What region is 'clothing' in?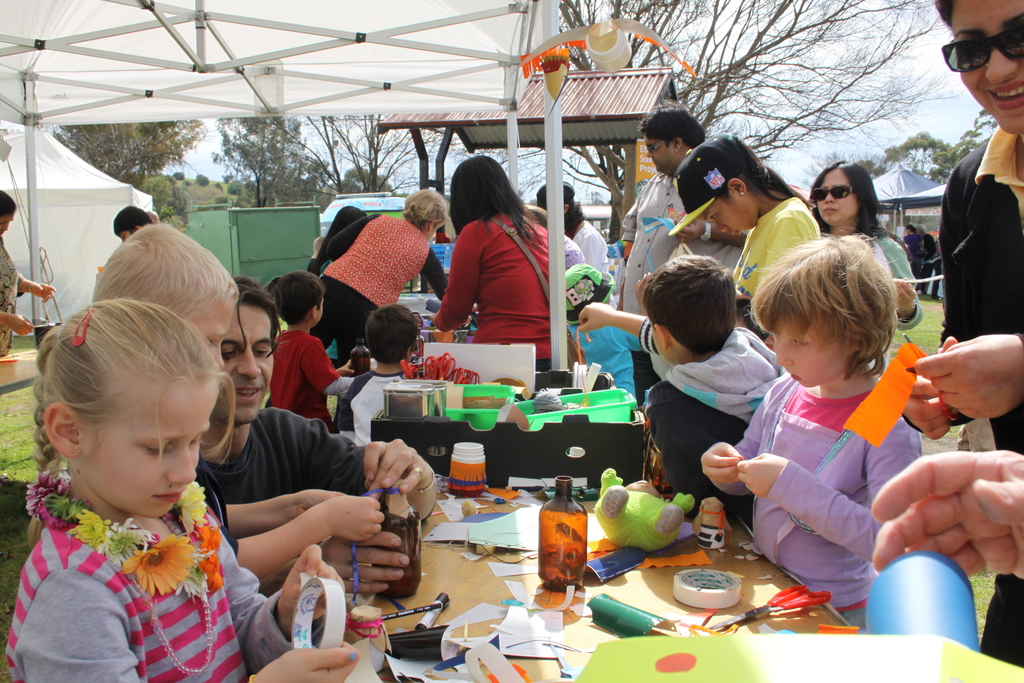
863 229 918 329.
